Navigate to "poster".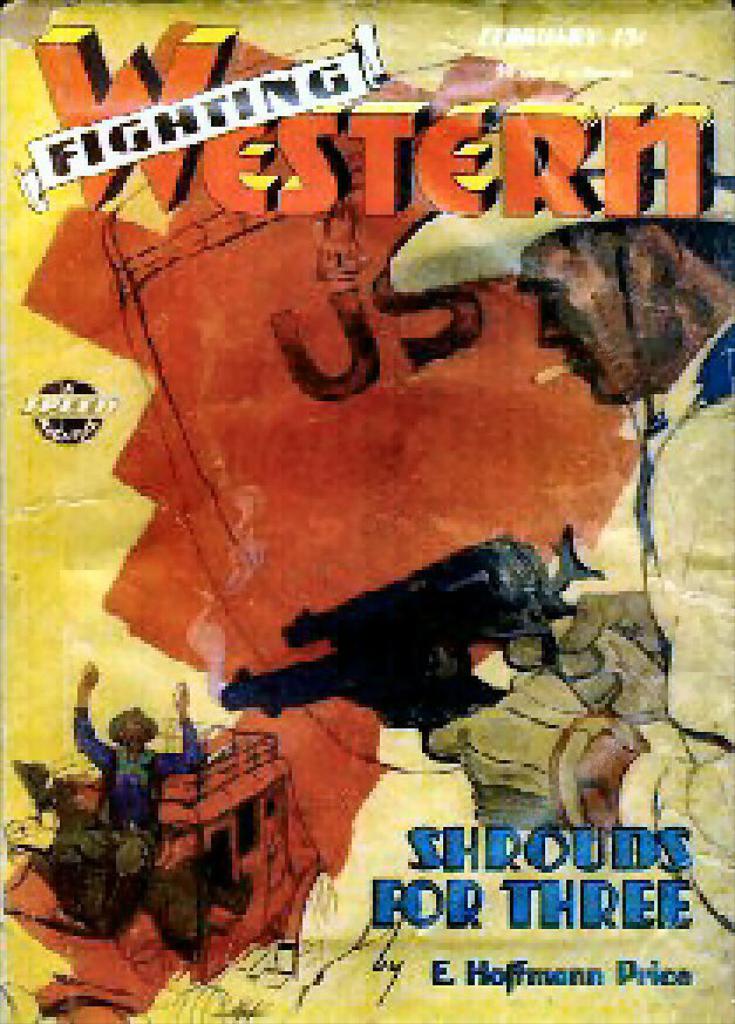
Navigation target: (0, 0, 734, 1023).
